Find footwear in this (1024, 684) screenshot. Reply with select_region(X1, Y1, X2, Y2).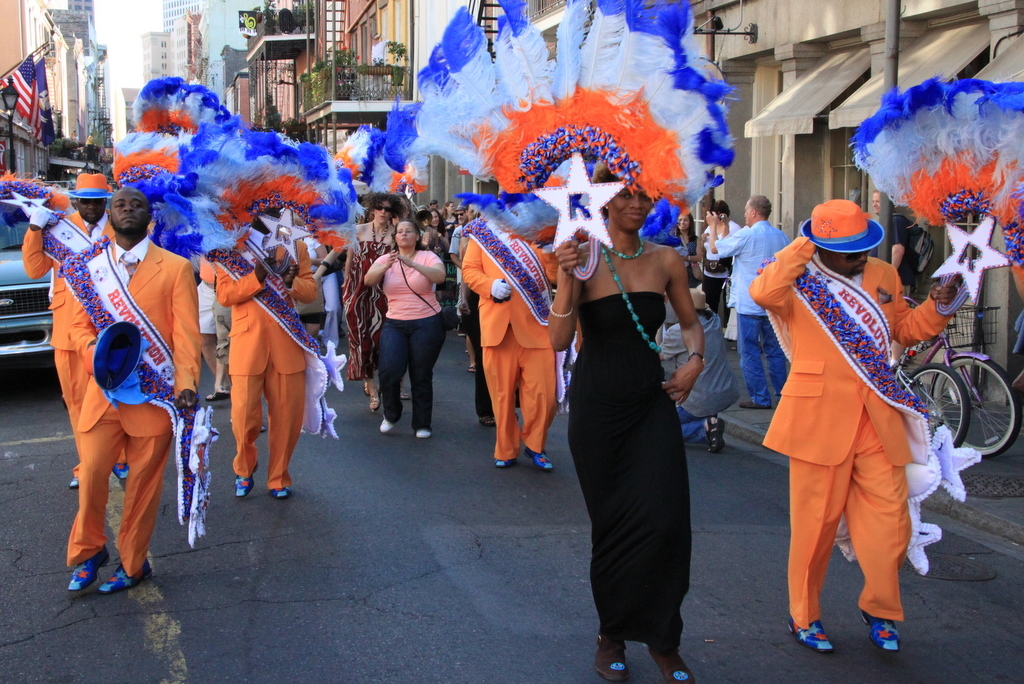
select_region(270, 484, 290, 497).
